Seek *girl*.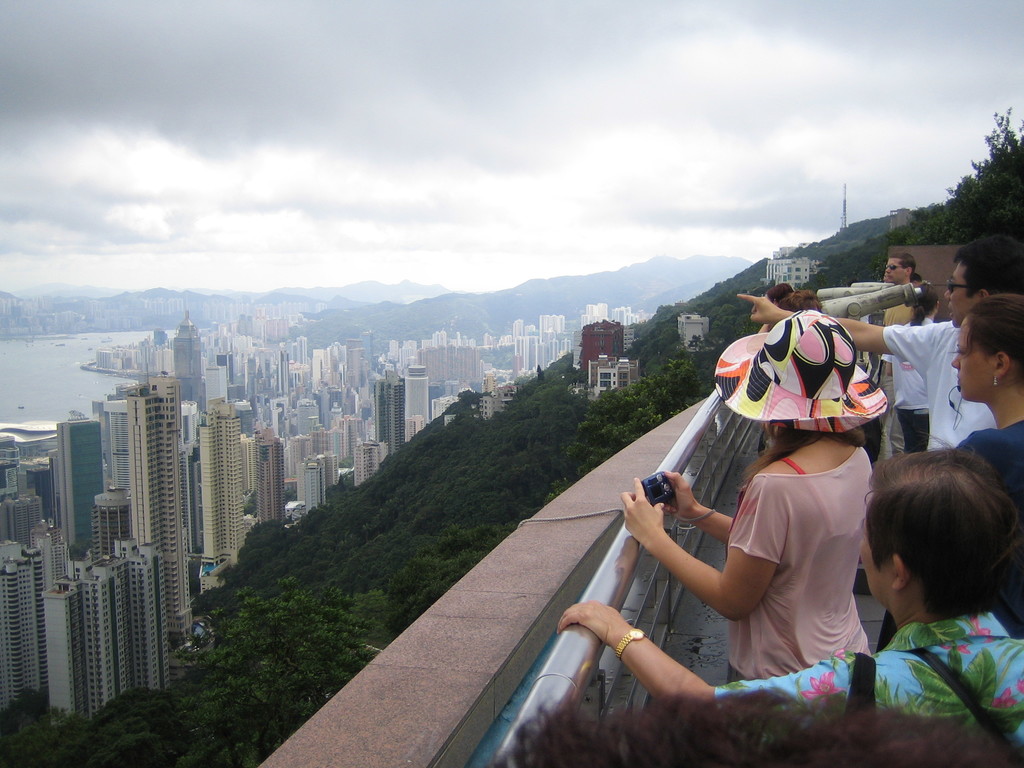
rect(625, 311, 890, 685).
